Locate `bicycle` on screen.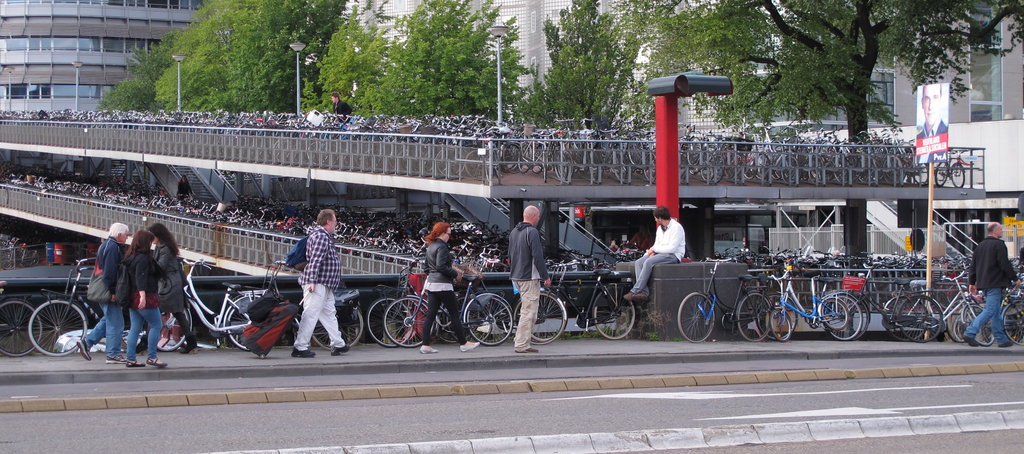
On screen at box(796, 135, 826, 188).
